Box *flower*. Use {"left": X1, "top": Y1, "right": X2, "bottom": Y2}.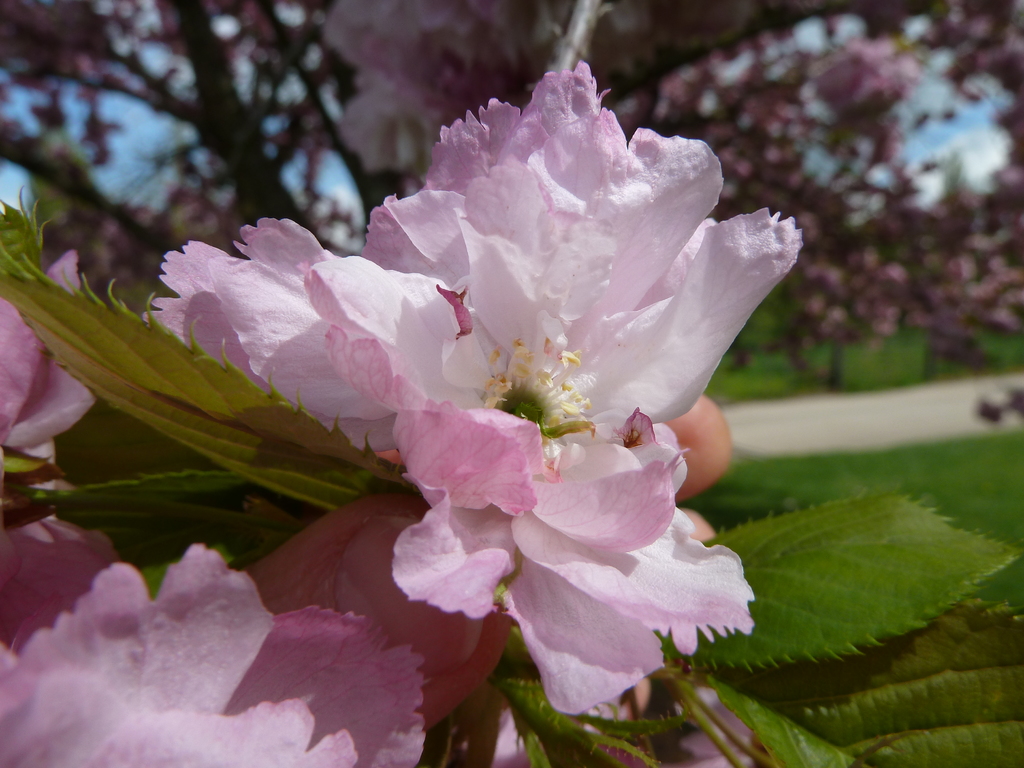
{"left": 0, "top": 508, "right": 120, "bottom": 625}.
